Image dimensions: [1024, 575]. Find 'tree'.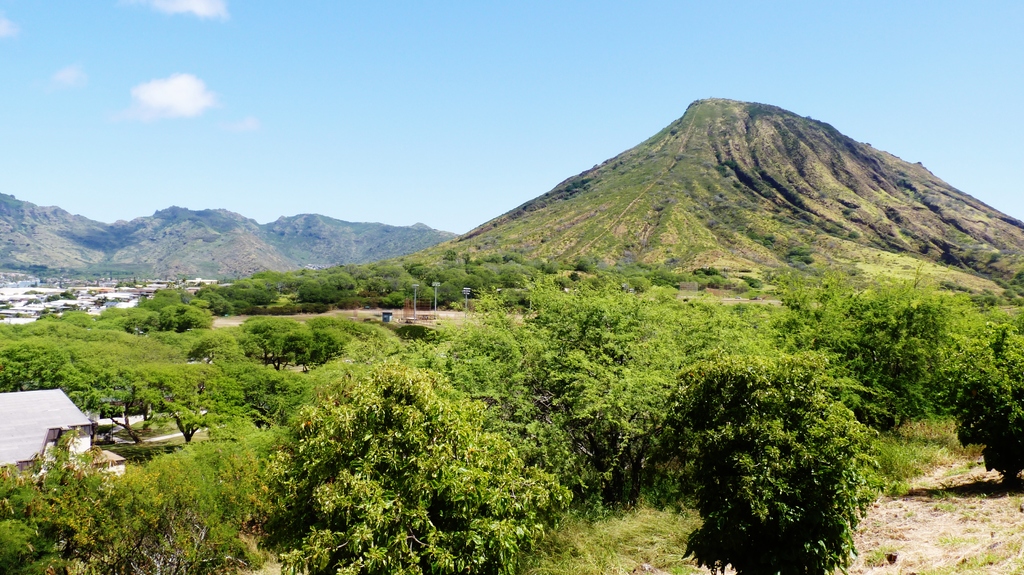
locate(776, 260, 954, 434).
